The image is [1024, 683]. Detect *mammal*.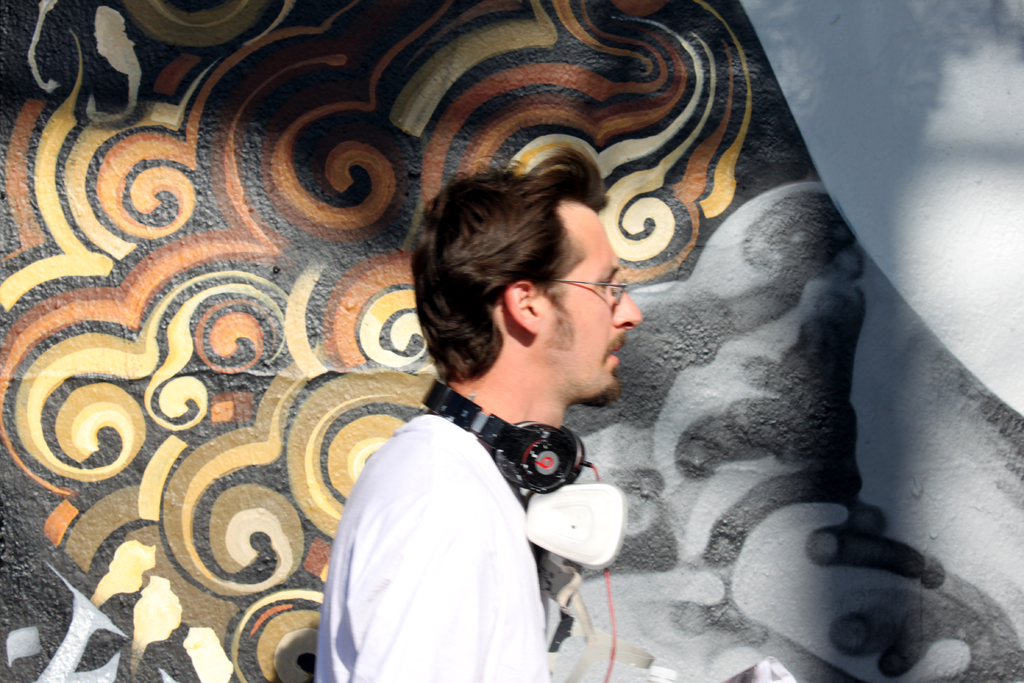
Detection: 313, 149, 641, 682.
